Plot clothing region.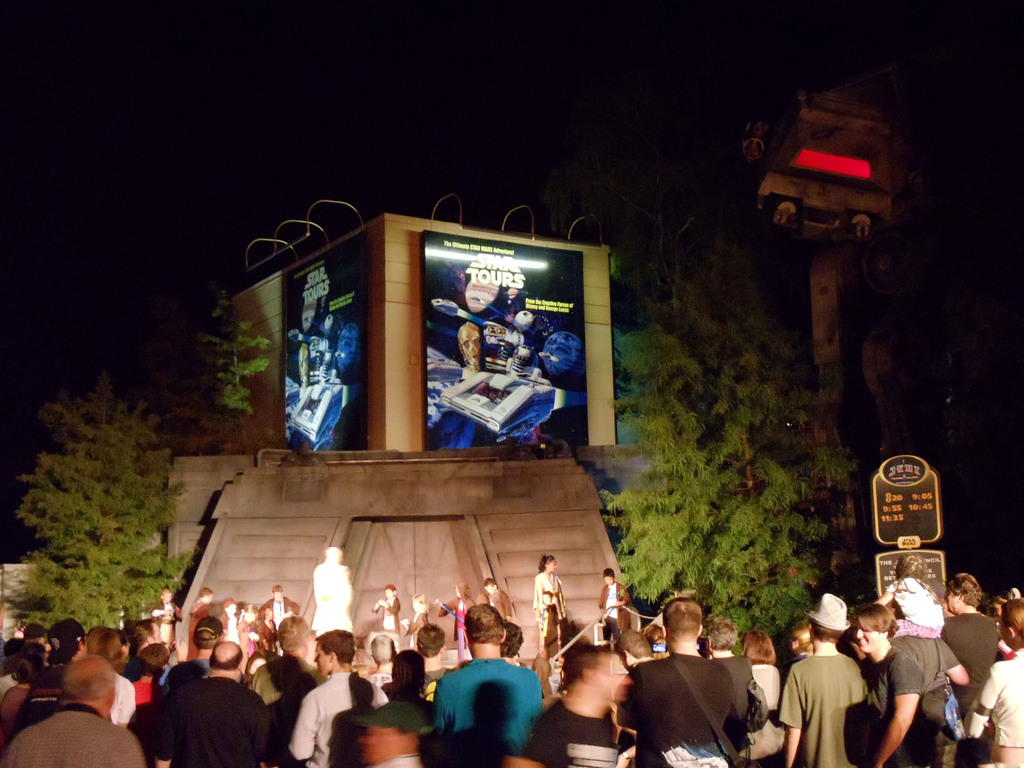
Plotted at {"left": 535, "top": 569, "right": 563, "bottom": 669}.
